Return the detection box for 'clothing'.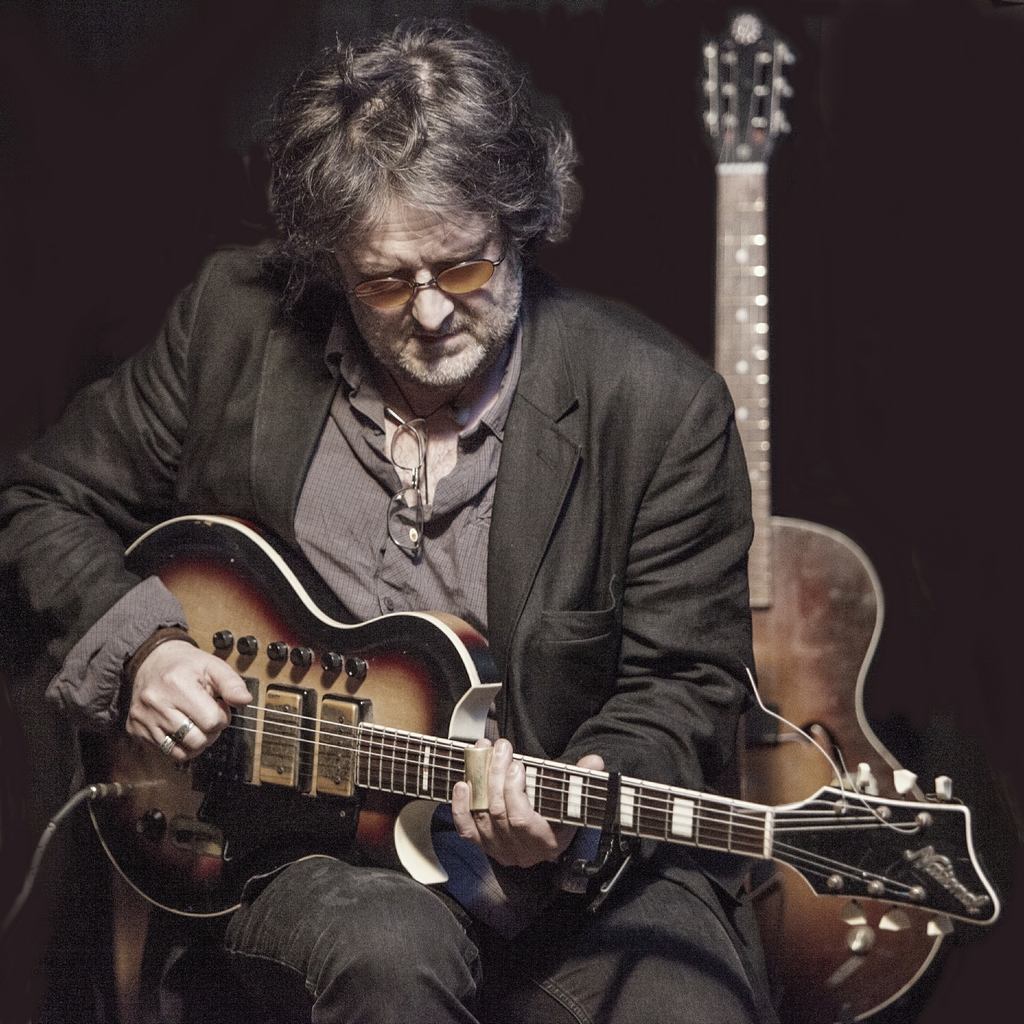
(left=0, top=239, right=815, bottom=1020).
